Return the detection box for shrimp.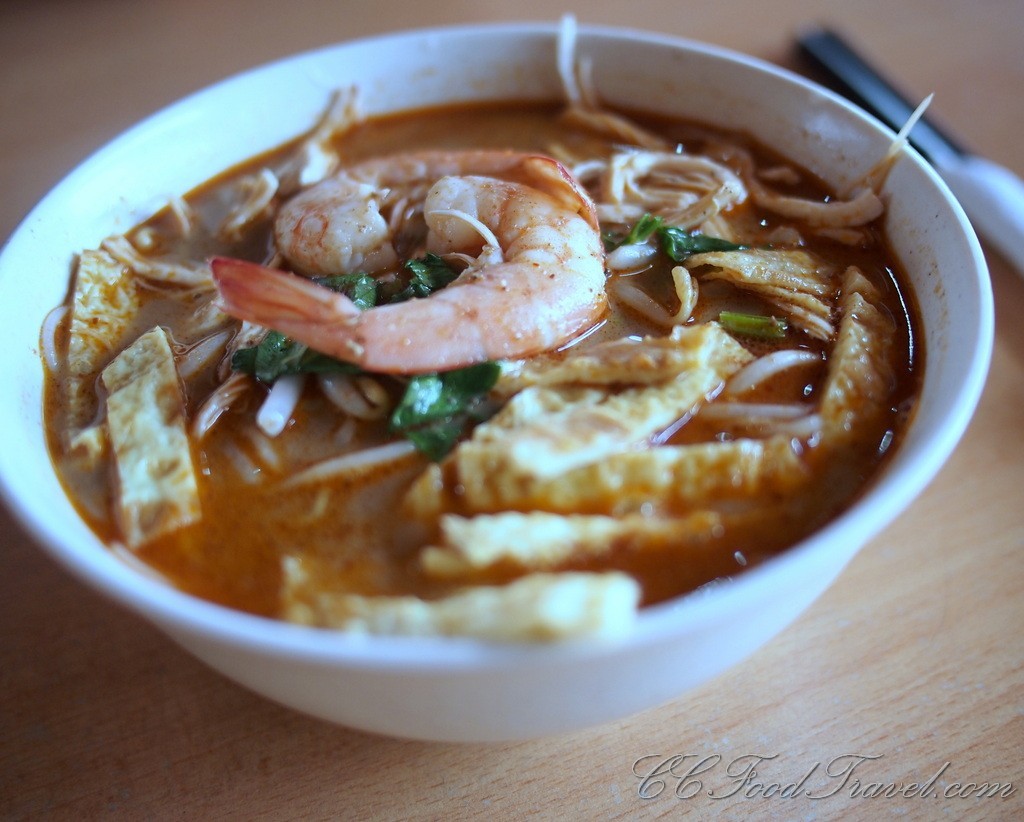
BBox(276, 152, 530, 278).
